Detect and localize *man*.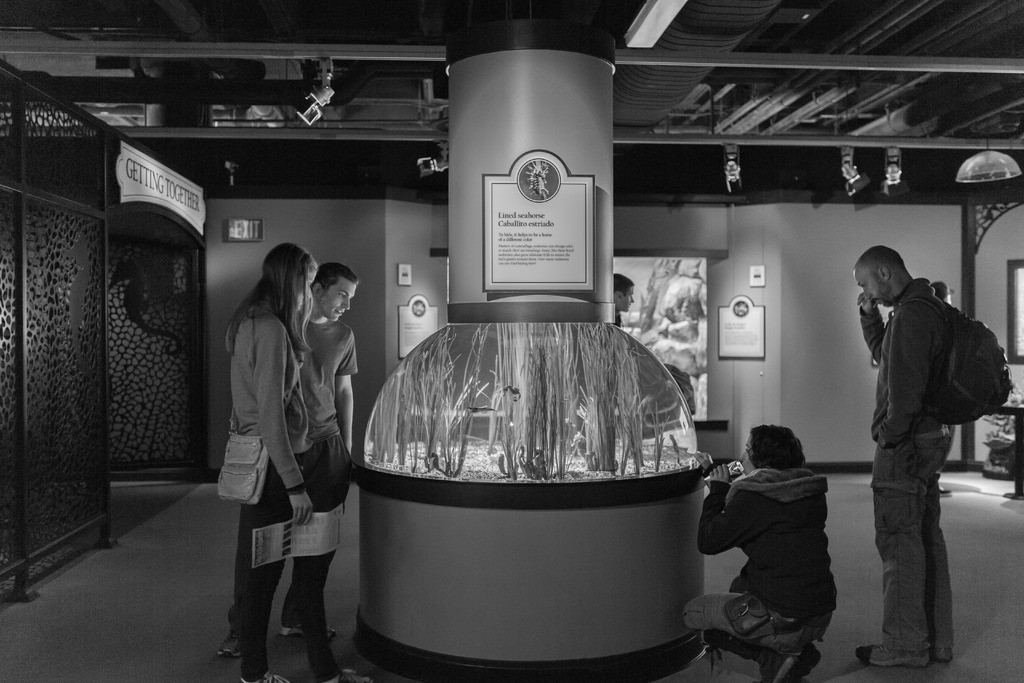
Localized at <region>217, 259, 365, 659</region>.
